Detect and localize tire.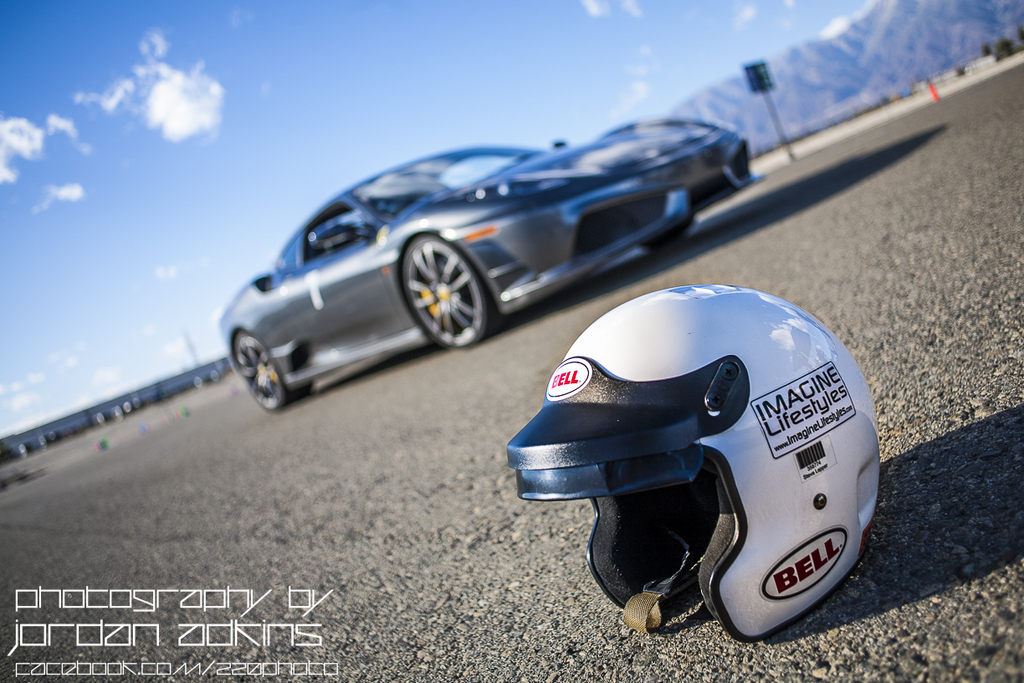
Localized at l=233, t=328, r=286, b=415.
